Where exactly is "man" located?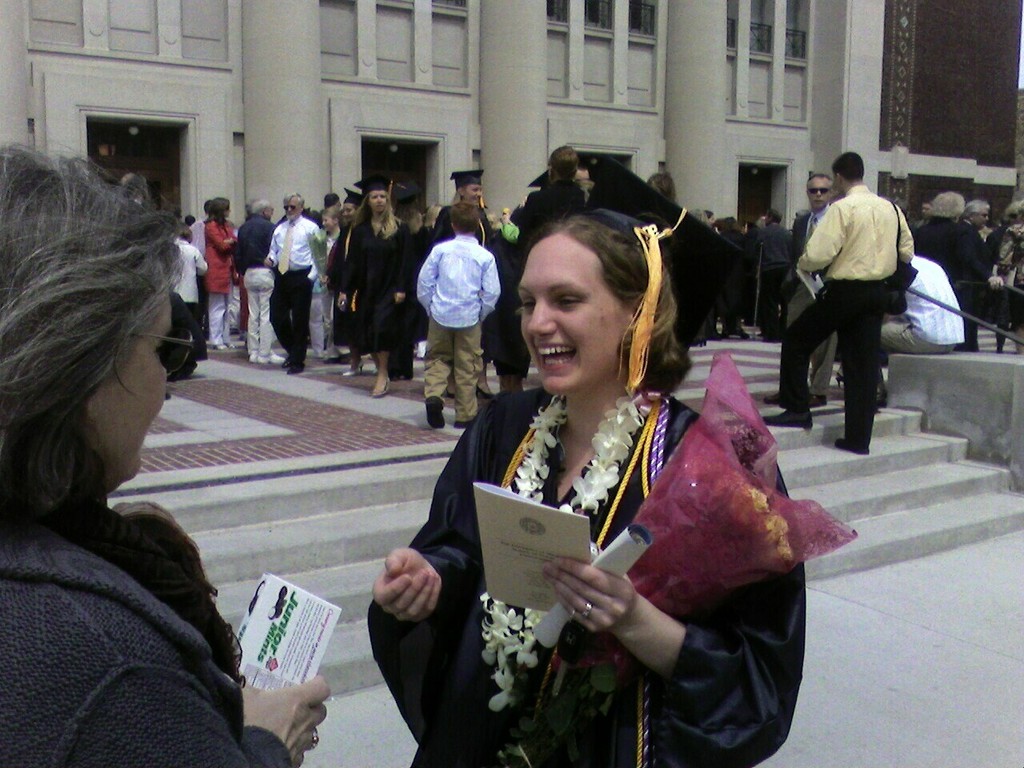
Its bounding box is pyautogui.locateOnScreen(781, 171, 841, 410).
